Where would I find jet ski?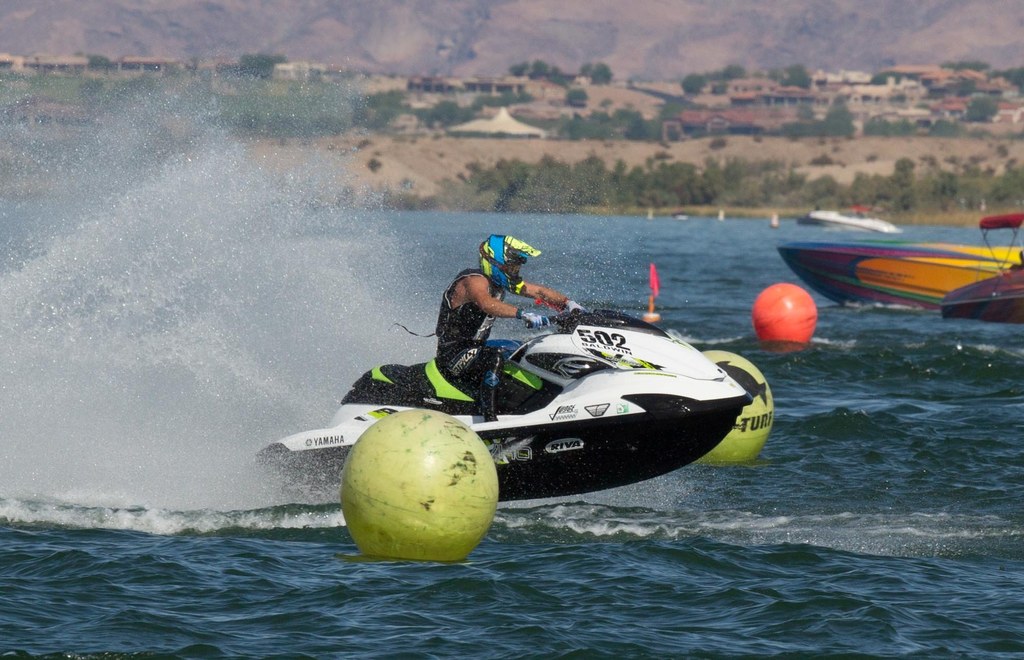
At <box>246,306,756,507</box>.
